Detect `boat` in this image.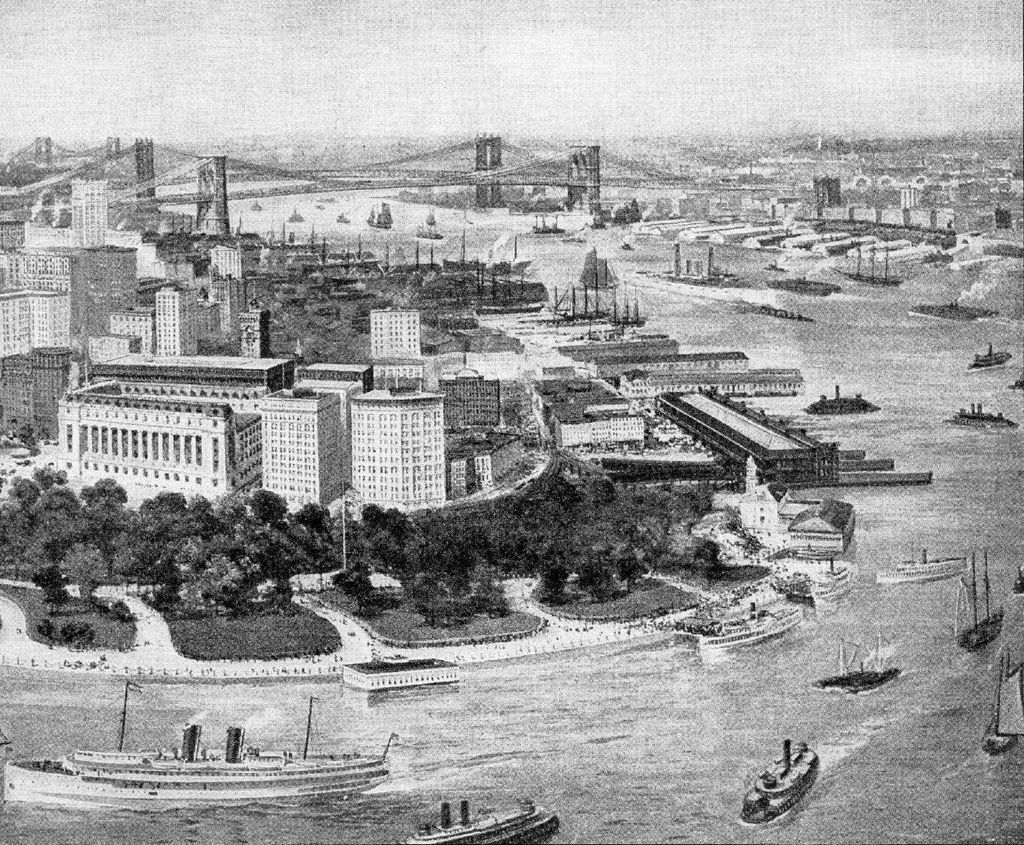
Detection: bbox=(983, 639, 1023, 751).
